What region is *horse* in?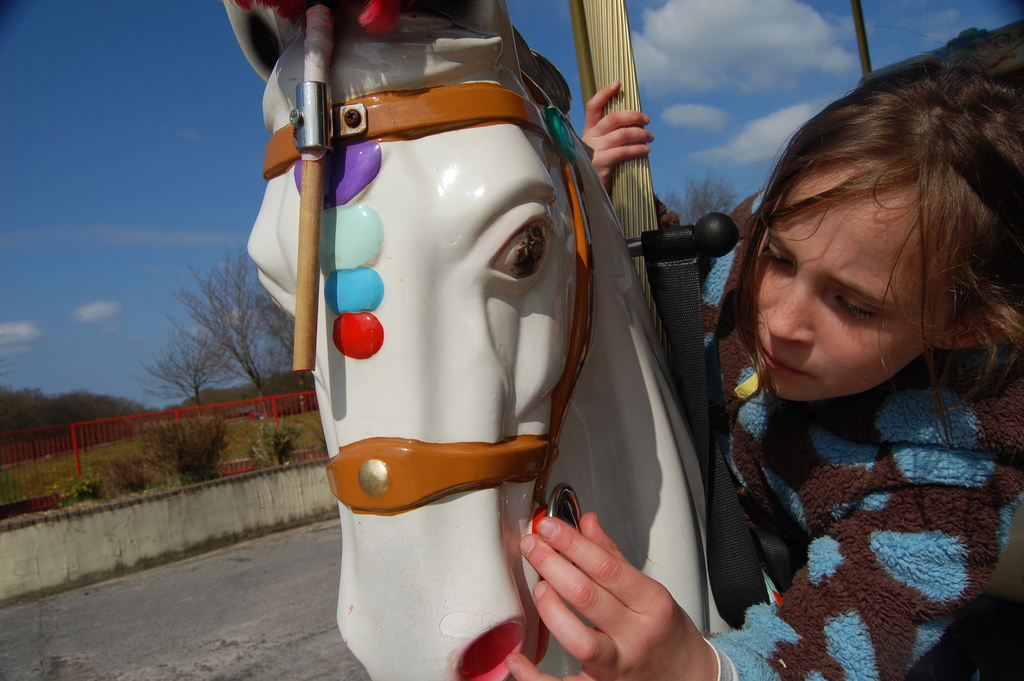
[223, 0, 734, 680].
